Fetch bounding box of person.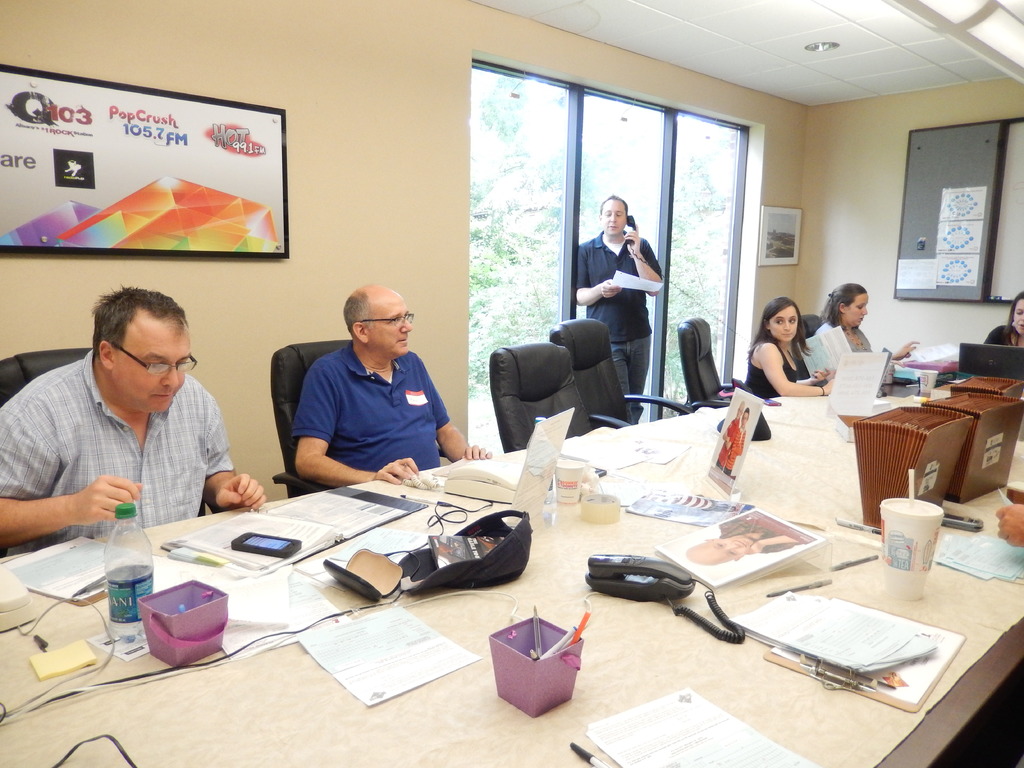
Bbox: <bbox>573, 195, 664, 423</bbox>.
